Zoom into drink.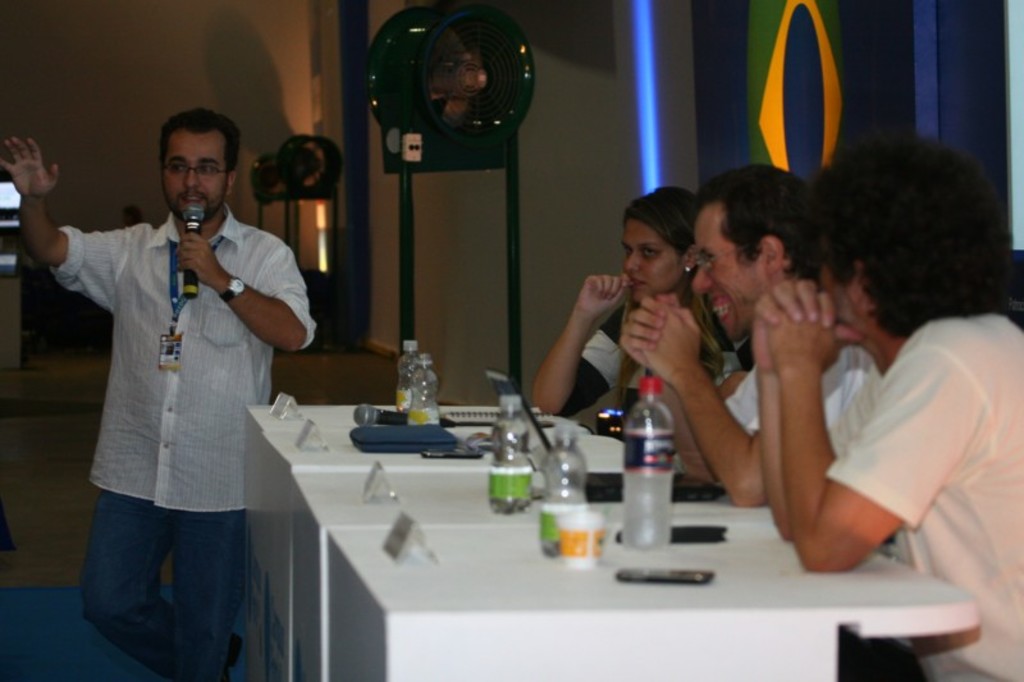
Zoom target: {"left": 630, "top": 424, "right": 684, "bottom": 566}.
